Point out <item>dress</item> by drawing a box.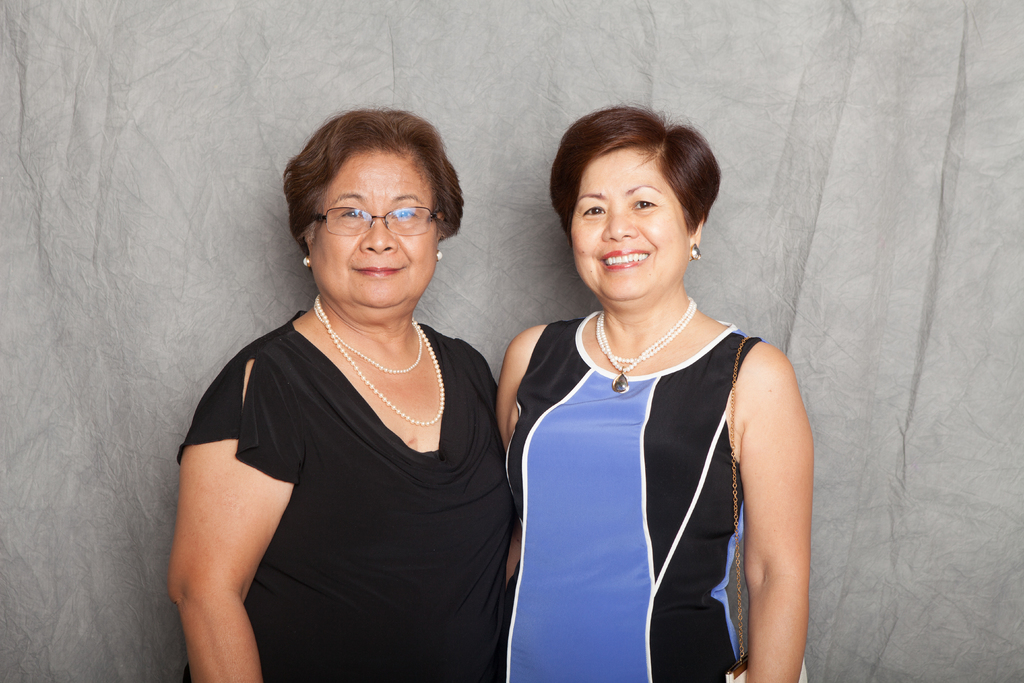
[x1=177, y1=304, x2=518, y2=682].
